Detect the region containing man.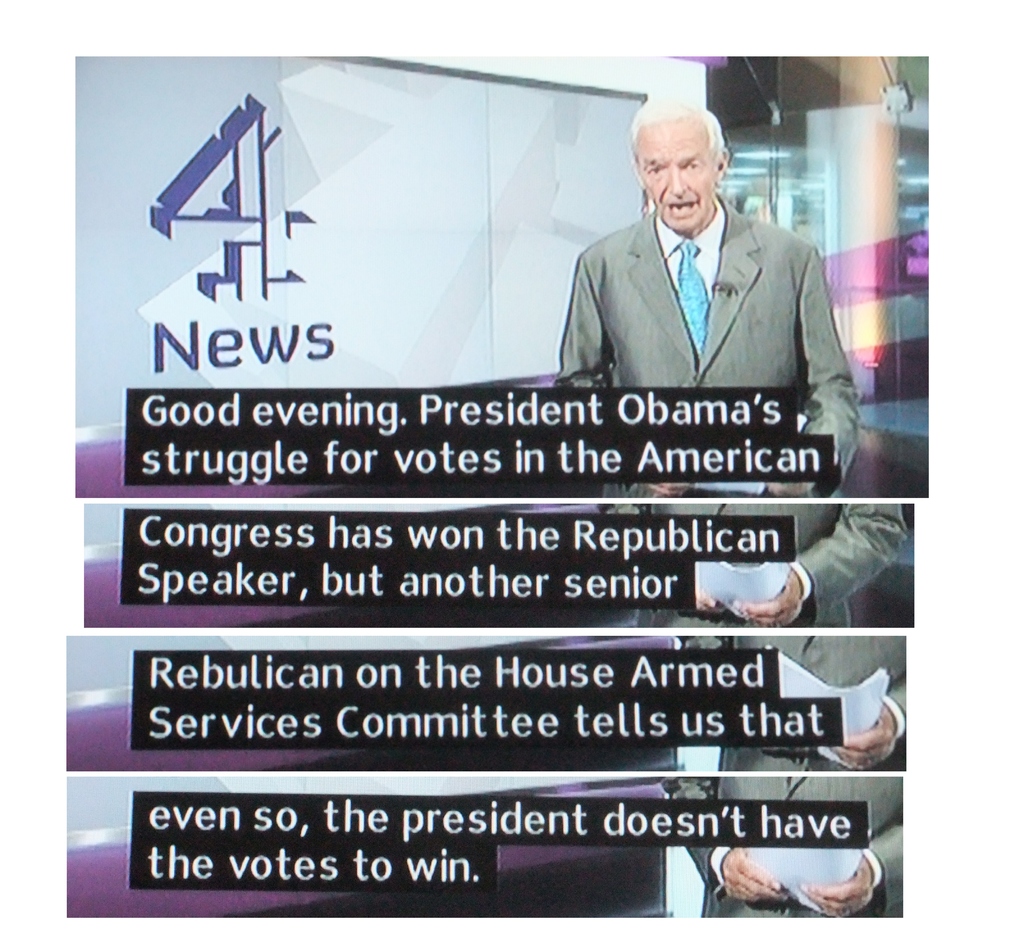
{"x1": 556, "y1": 95, "x2": 869, "y2": 497}.
